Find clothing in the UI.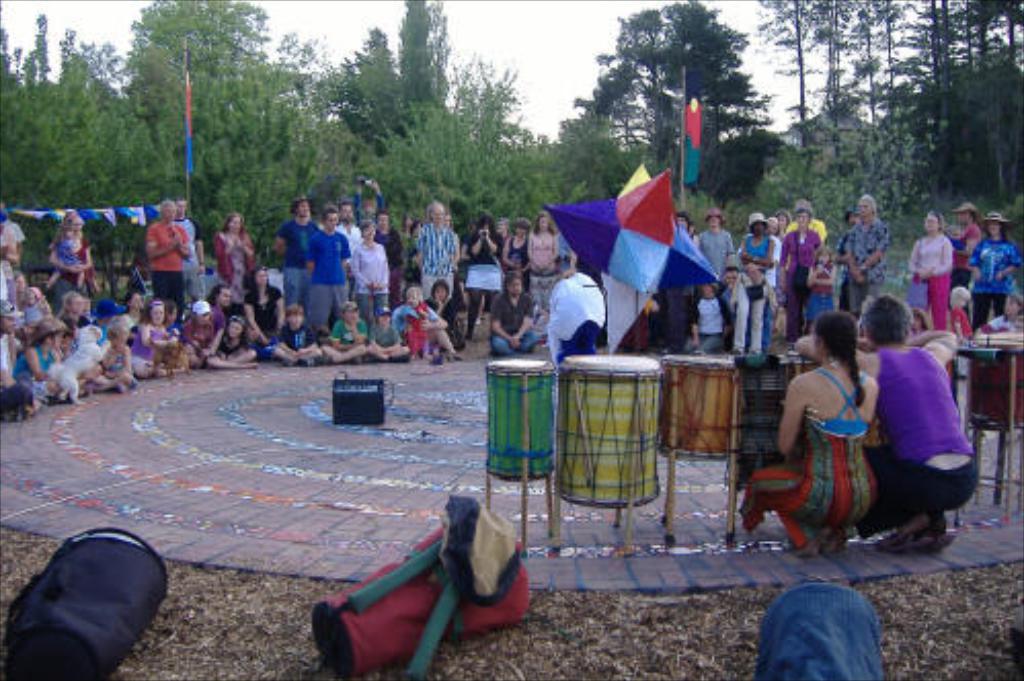
UI element at 739/359/874/542.
